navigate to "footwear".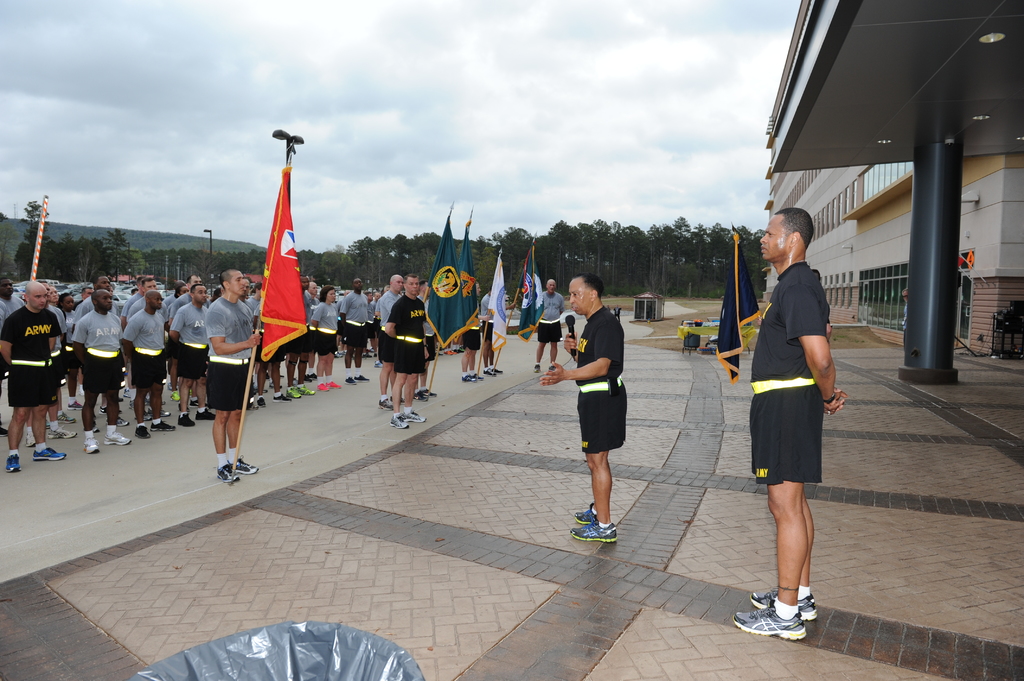
Navigation target: (746,589,820,623).
